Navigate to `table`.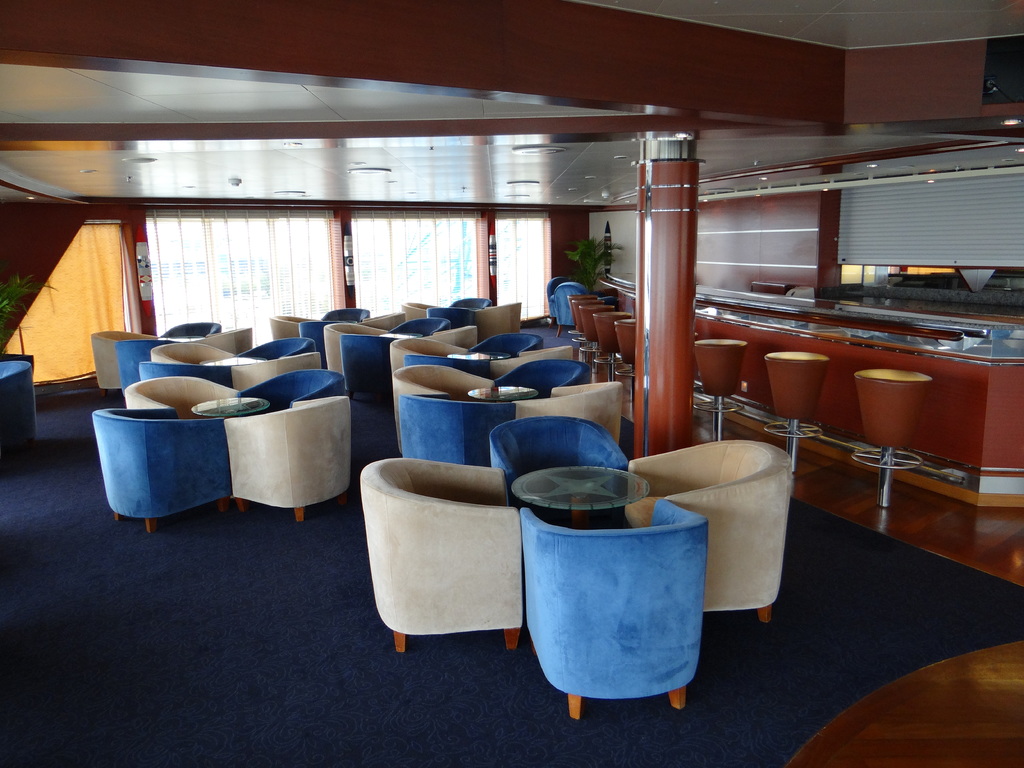
Navigation target: (194, 395, 268, 416).
